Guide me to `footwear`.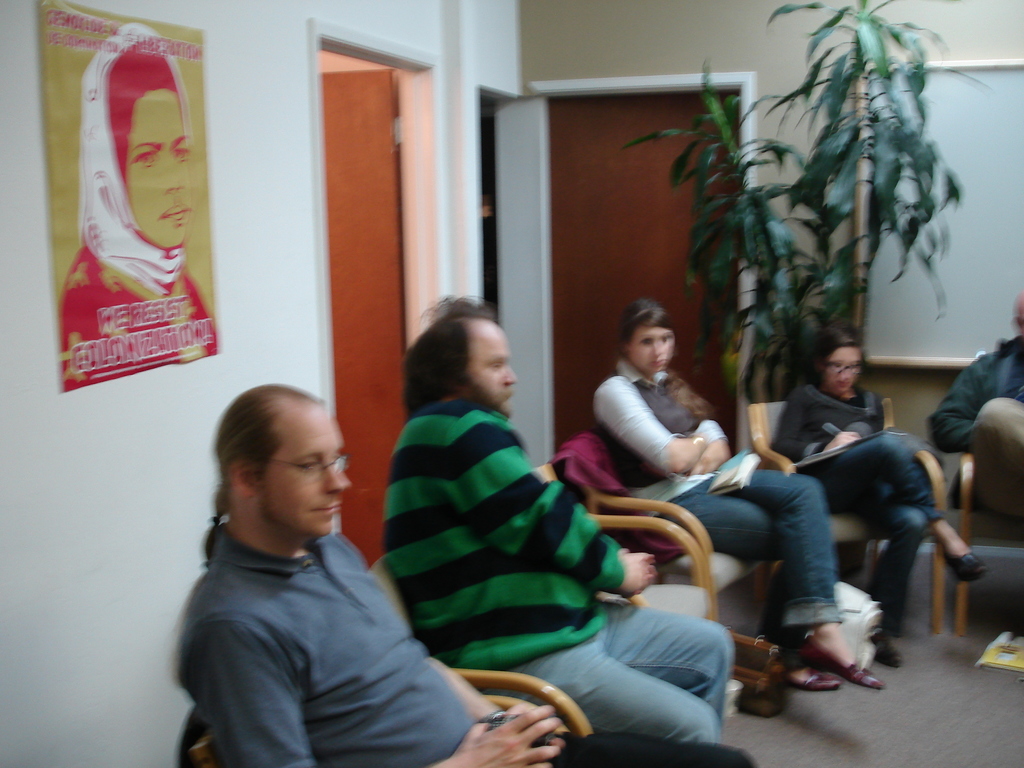
Guidance: [875,631,902,668].
